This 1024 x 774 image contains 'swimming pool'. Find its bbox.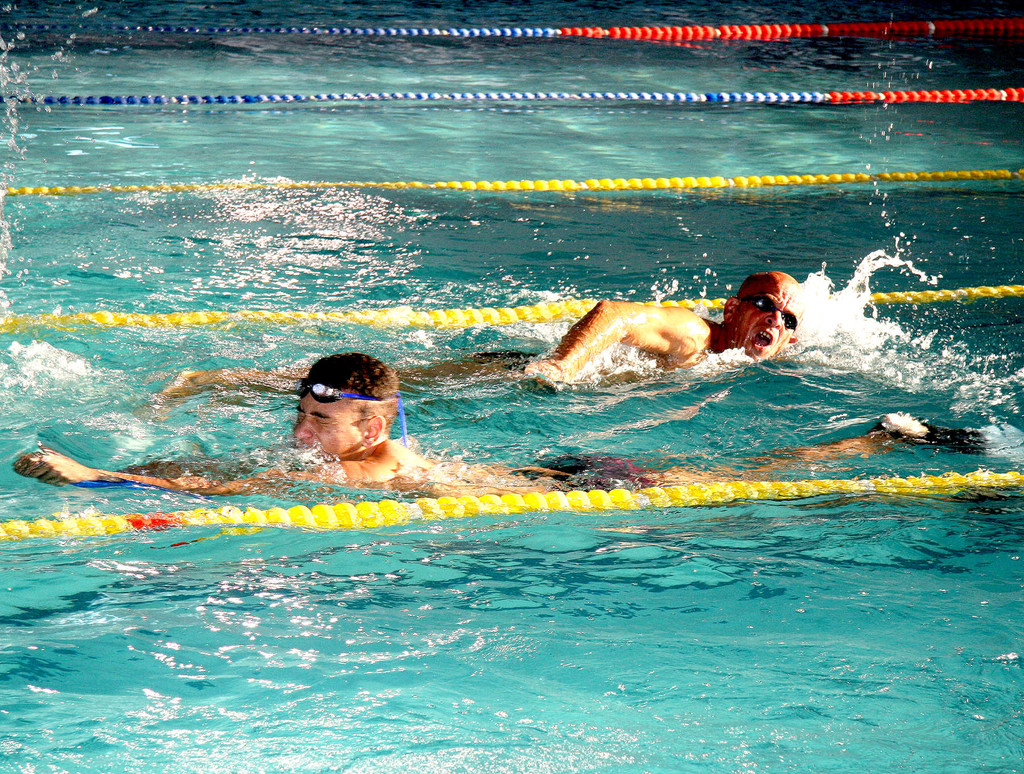
left=9, top=130, right=989, bottom=771.
